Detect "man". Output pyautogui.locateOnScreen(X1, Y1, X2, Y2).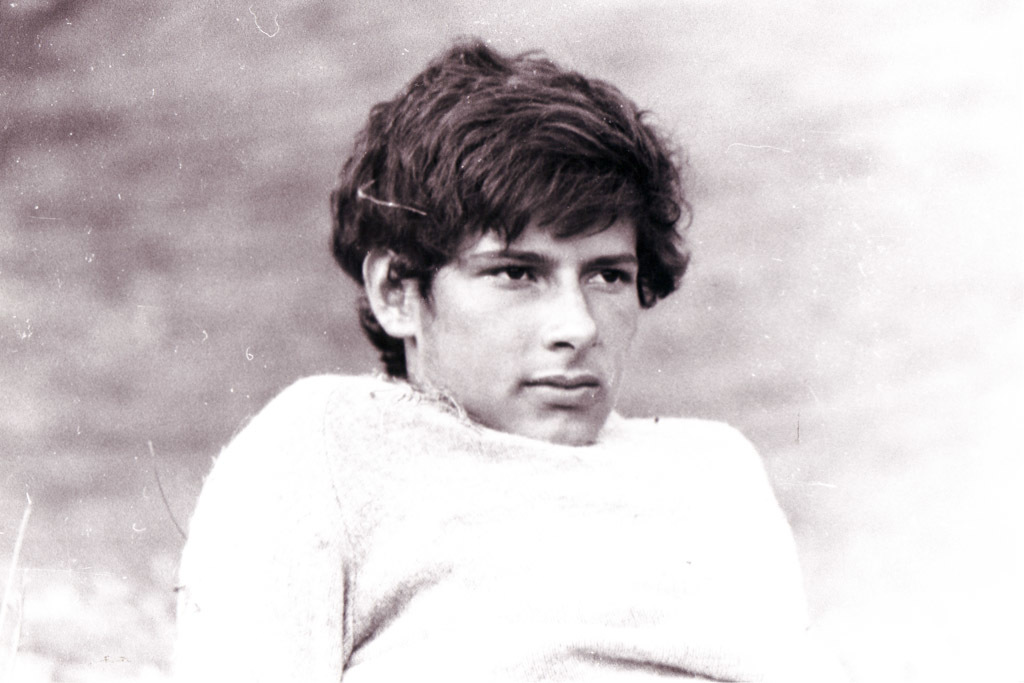
pyautogui.locateOnScreen(124, 38, 844, 667).
